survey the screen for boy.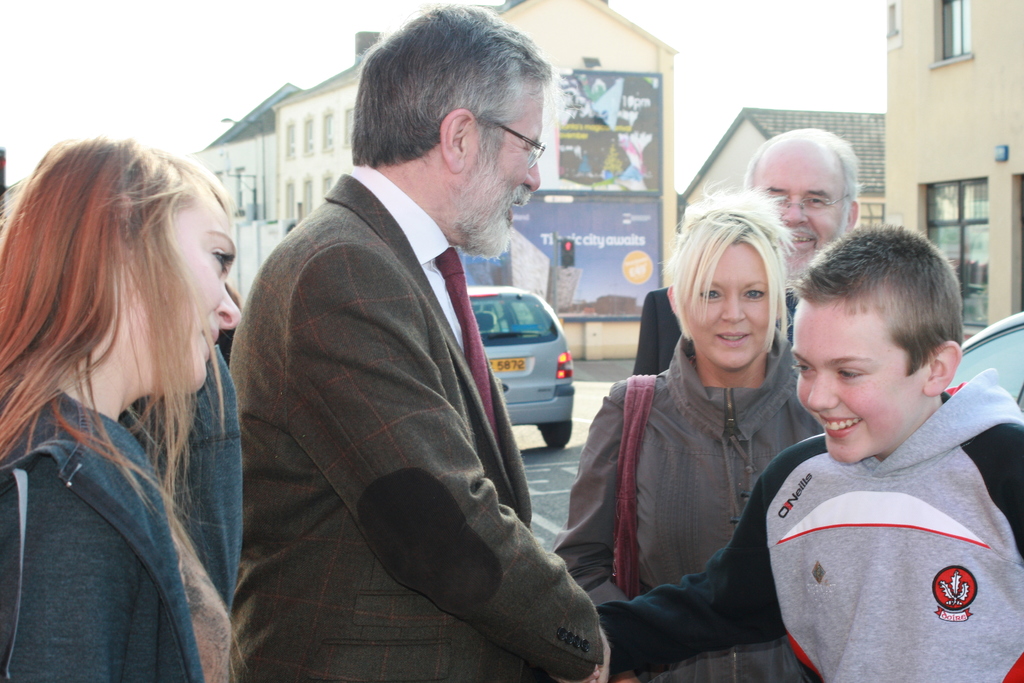
Survey found: (x1=584, y1=217, x2=1023, y2=682).
